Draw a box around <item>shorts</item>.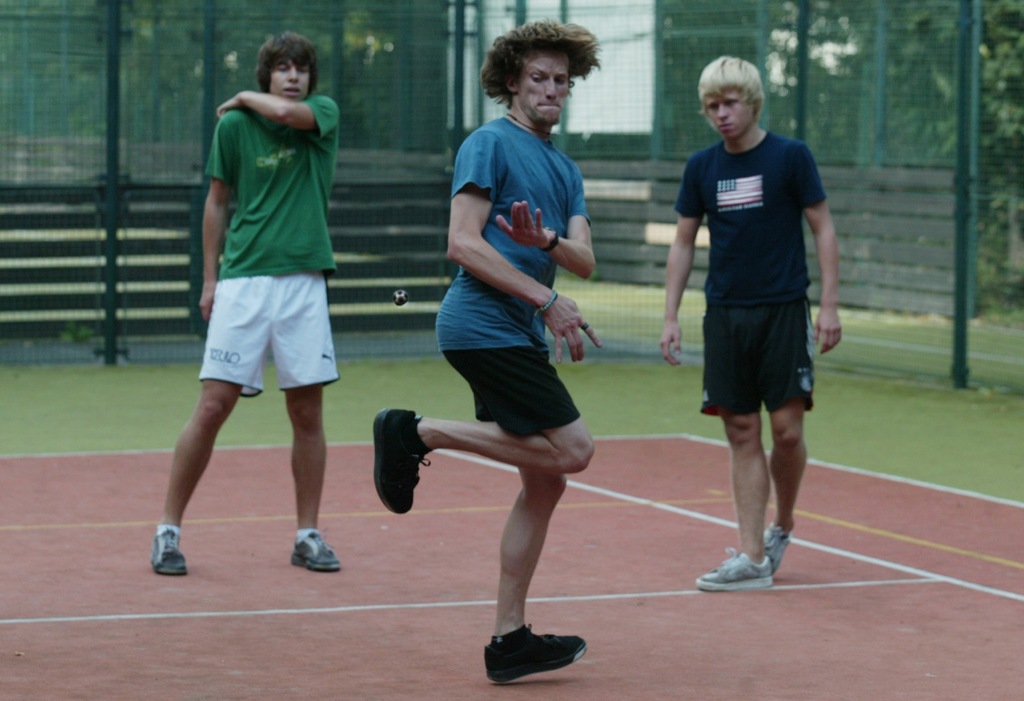
left=444, top=349, right=589, bottom=435.
